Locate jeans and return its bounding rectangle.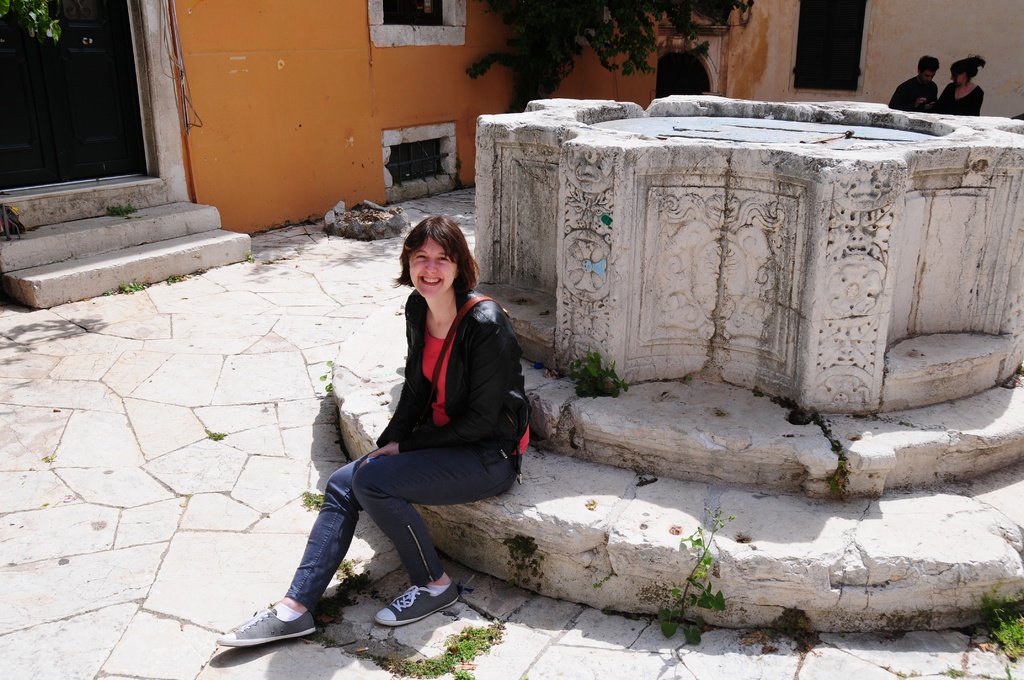
(248, 442, 488, 645).
